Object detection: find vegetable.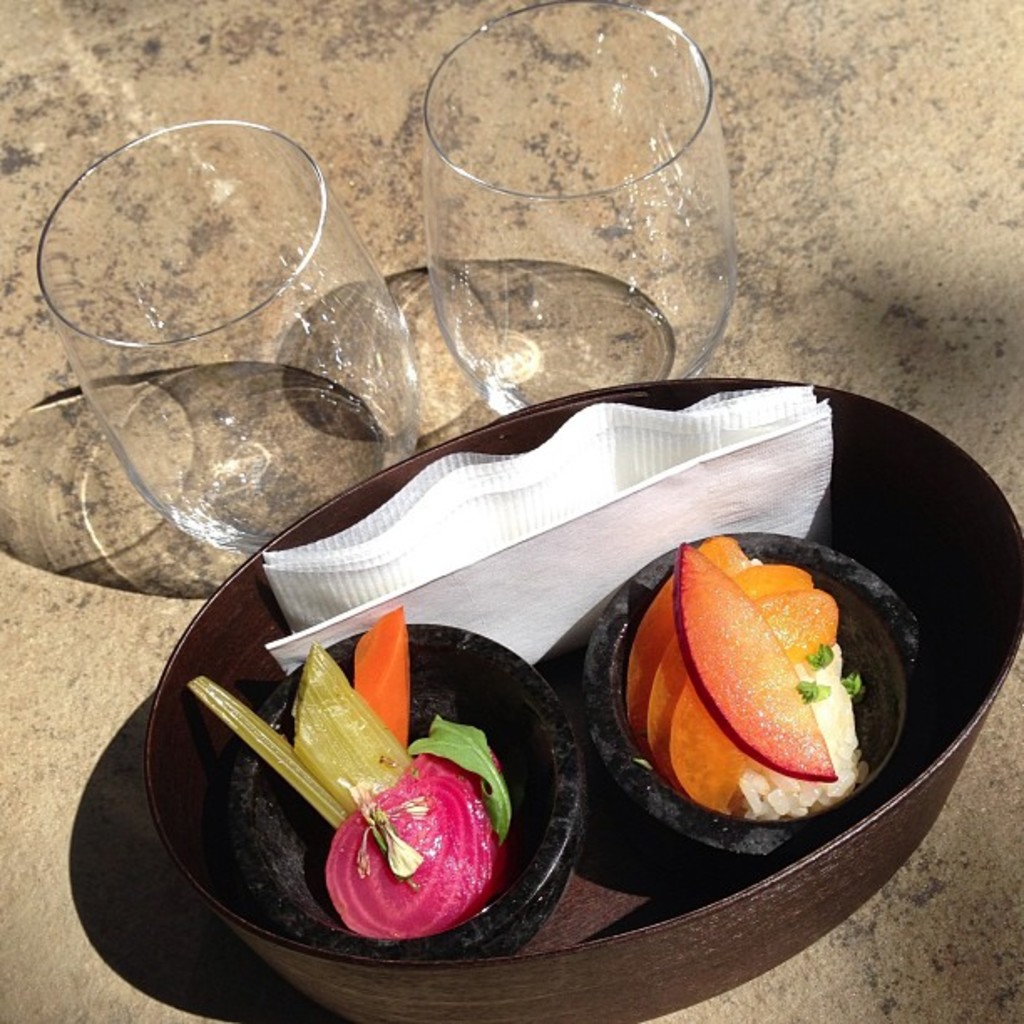
249:654:529:934.
